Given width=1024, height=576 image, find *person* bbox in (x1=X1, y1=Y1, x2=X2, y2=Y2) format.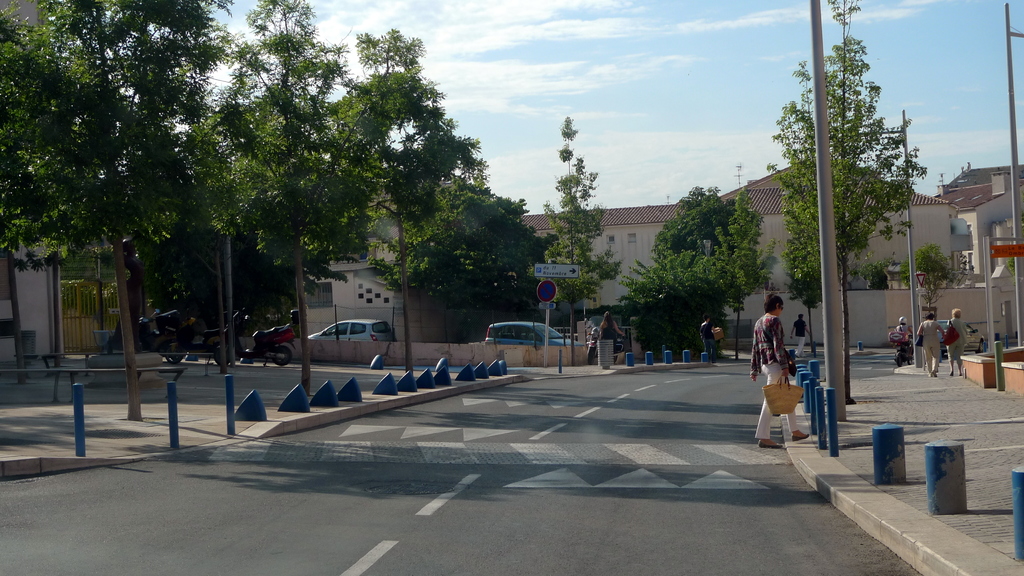
(x1=913, y1=308, x2=946, y2=379).
